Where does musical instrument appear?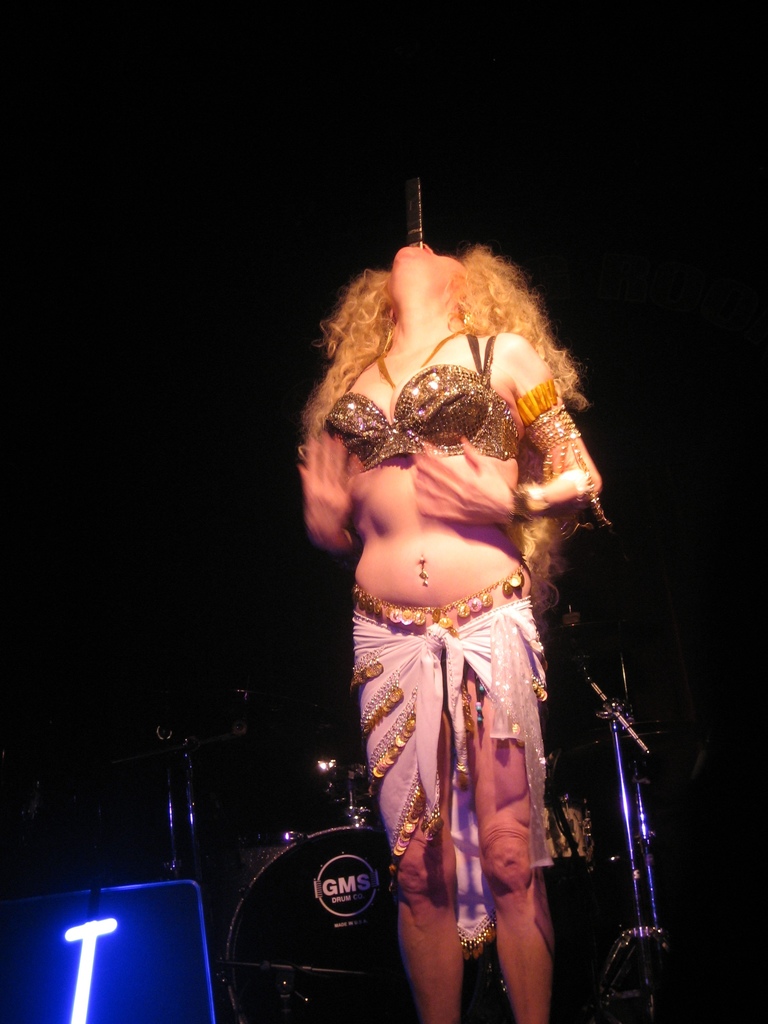
Appears at <box>217,823,426,1021</box>.
